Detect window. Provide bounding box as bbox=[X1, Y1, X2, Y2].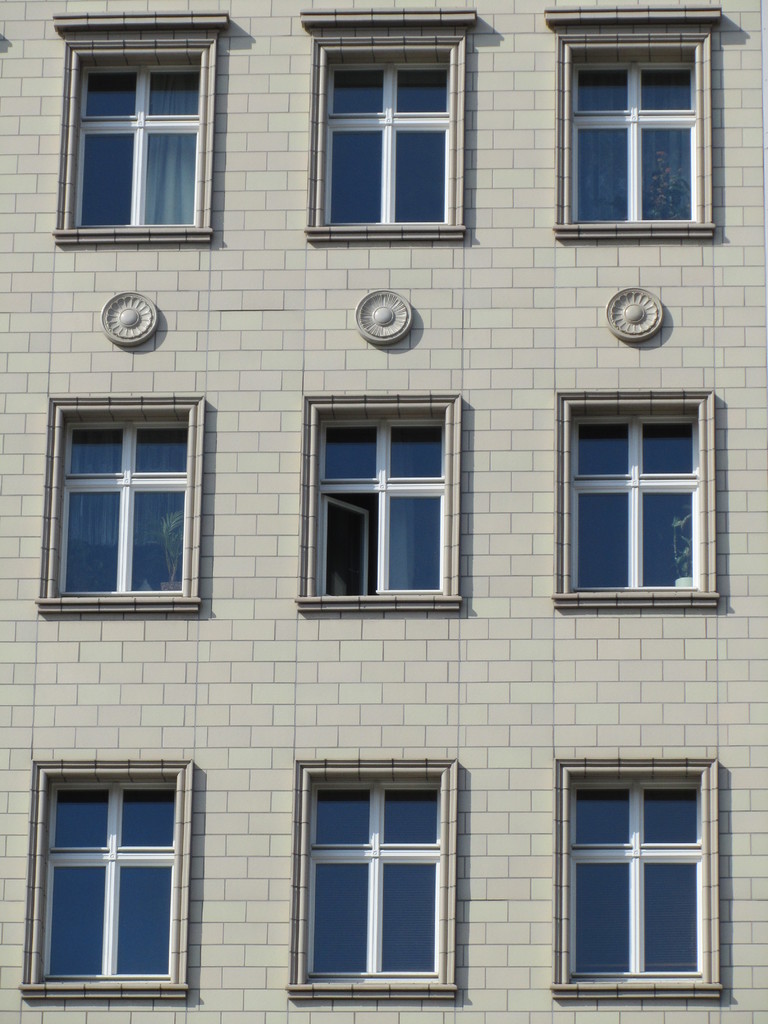
bbox=[46, 13, 230, 237].
